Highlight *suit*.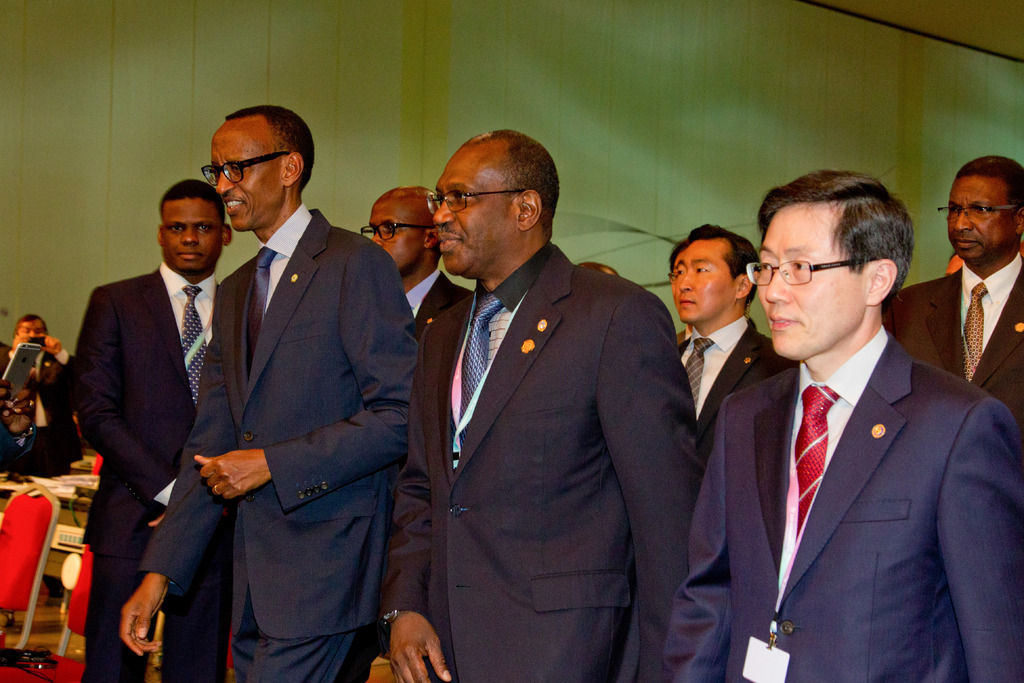
Highlighted region: <box>0,344,72,475</box>.
